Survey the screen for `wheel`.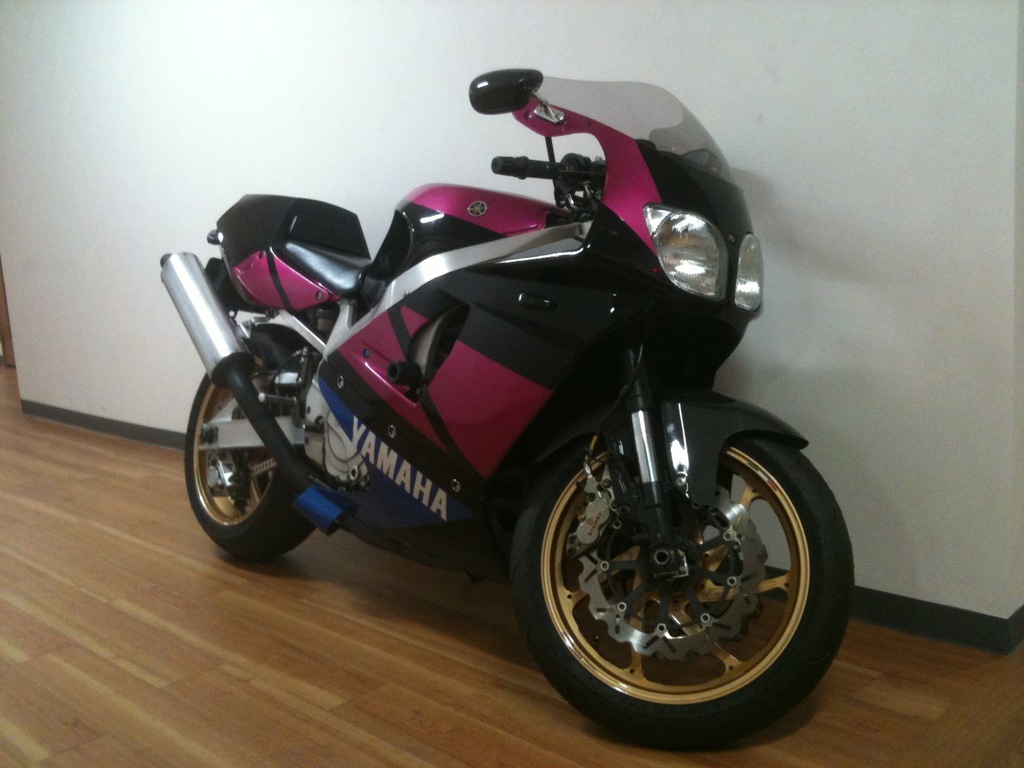
Survey found: 502 392 838 723.
